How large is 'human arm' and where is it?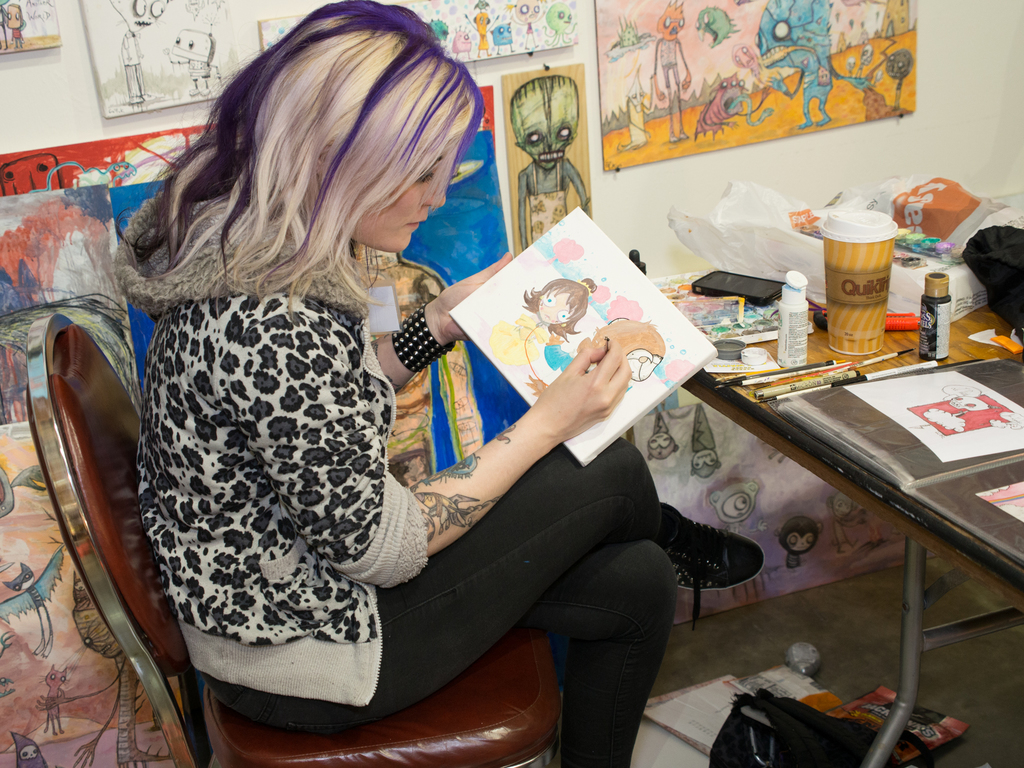
Bounding box: bbox=[408, 335, 631, 561].
